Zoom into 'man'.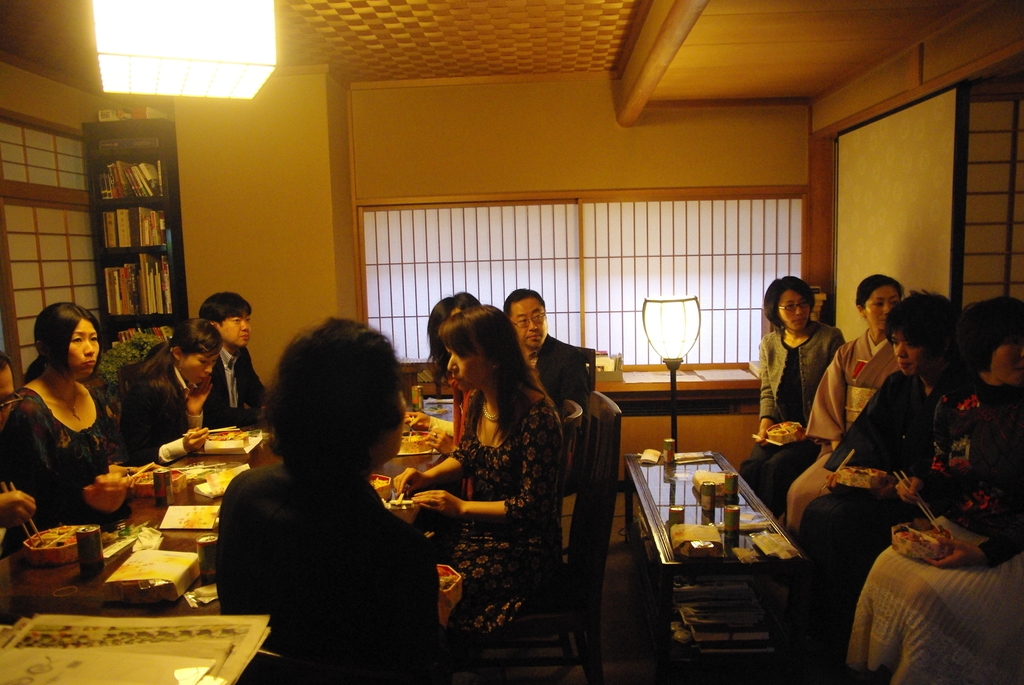
Zoom target: bbox=(500, 288, 590, 428).
